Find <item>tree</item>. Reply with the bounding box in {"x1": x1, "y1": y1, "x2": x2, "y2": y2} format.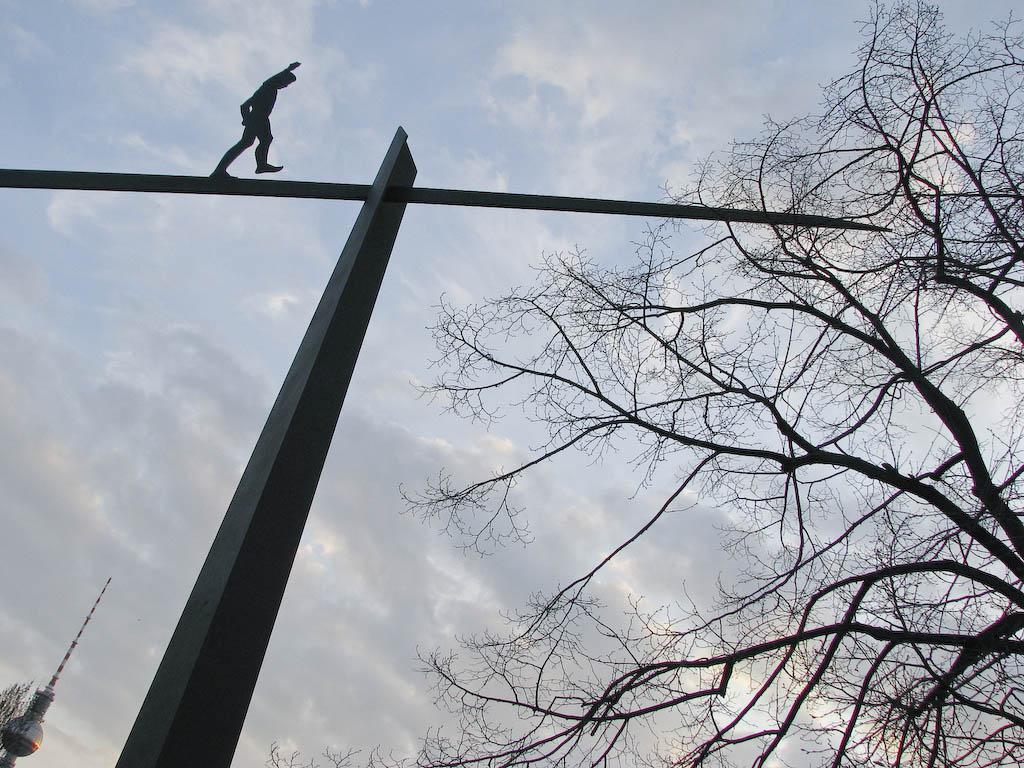
{"x1": 412, "y1": 184, "x2": 966, "y2": 717}.
